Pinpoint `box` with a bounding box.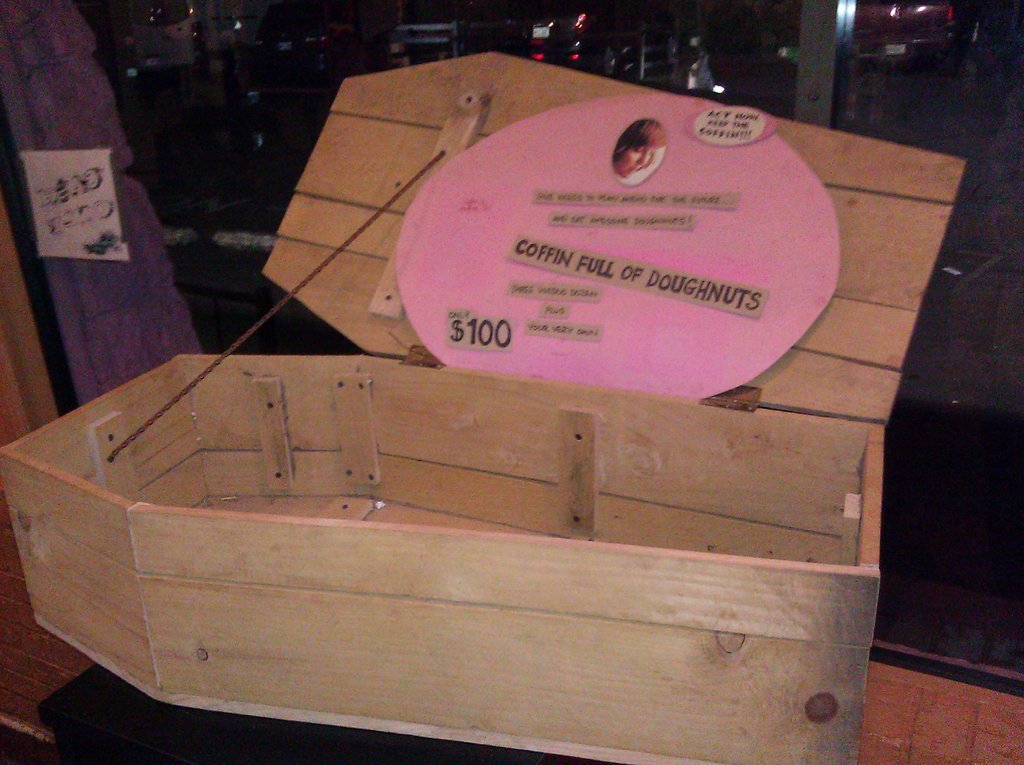
select_region(0, 52, 965, 764).
